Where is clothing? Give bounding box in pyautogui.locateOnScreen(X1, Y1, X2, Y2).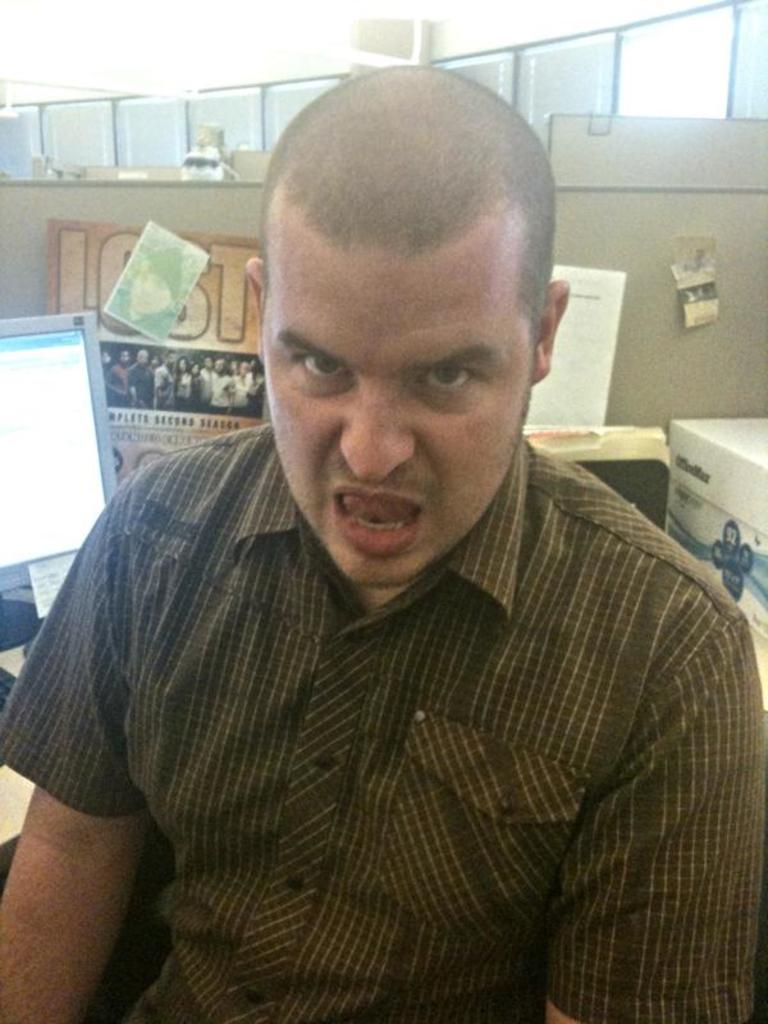
pyautogui.locateOnScreen(40, 321, 732, 1011).
